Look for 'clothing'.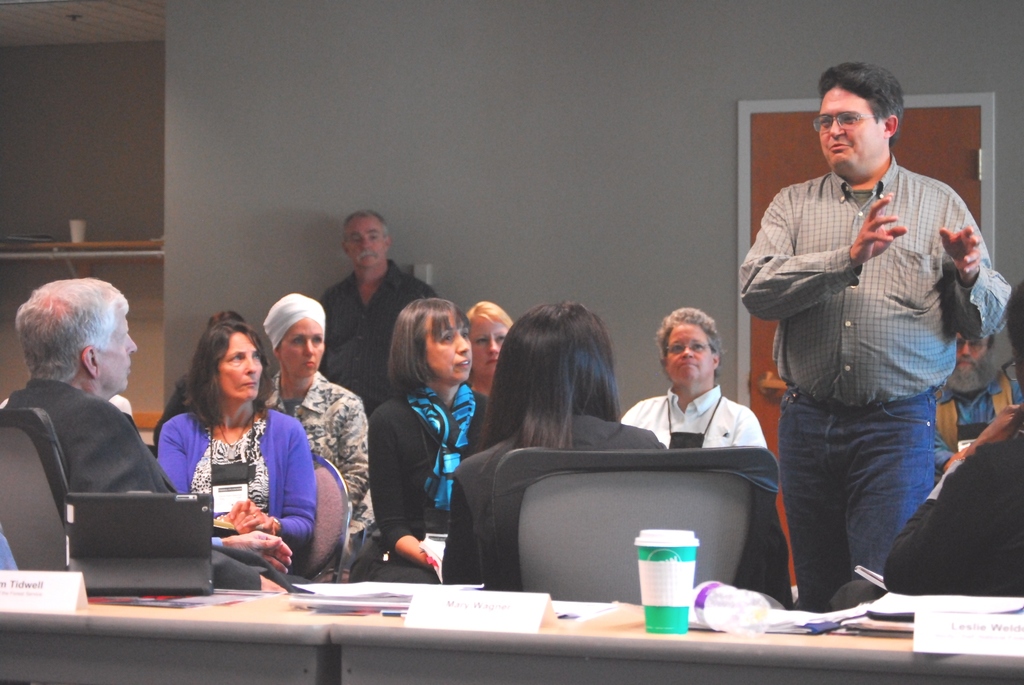
Found: 439 412 669 593.
